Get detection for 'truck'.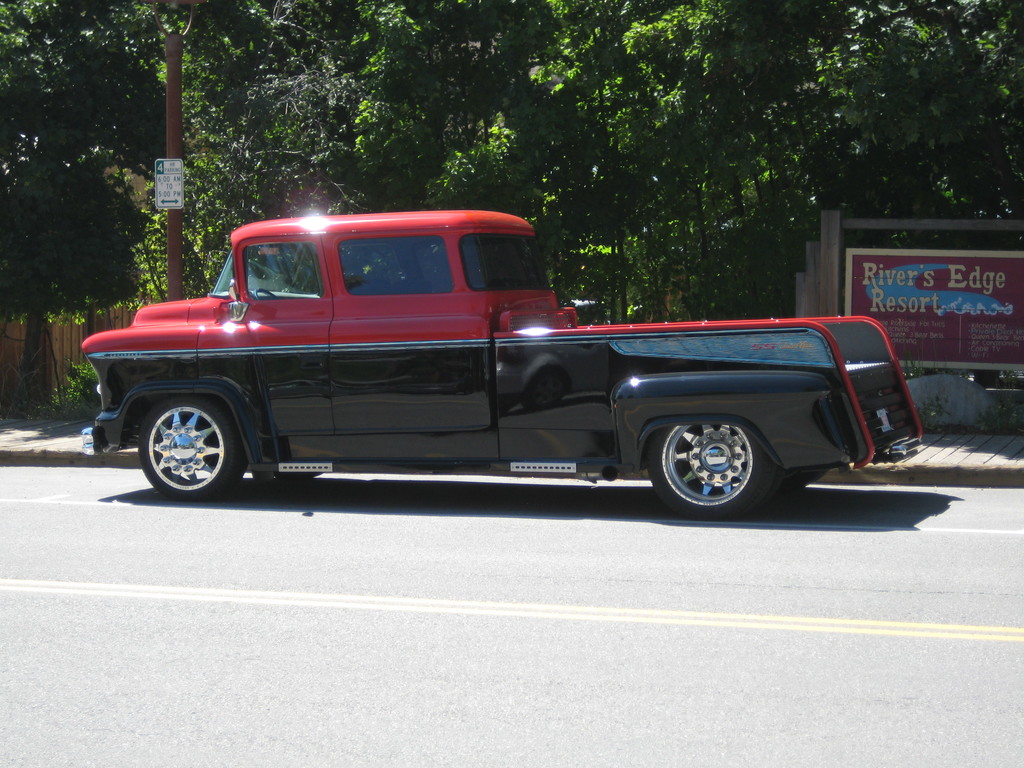
Detection: 79:206:922:520.
